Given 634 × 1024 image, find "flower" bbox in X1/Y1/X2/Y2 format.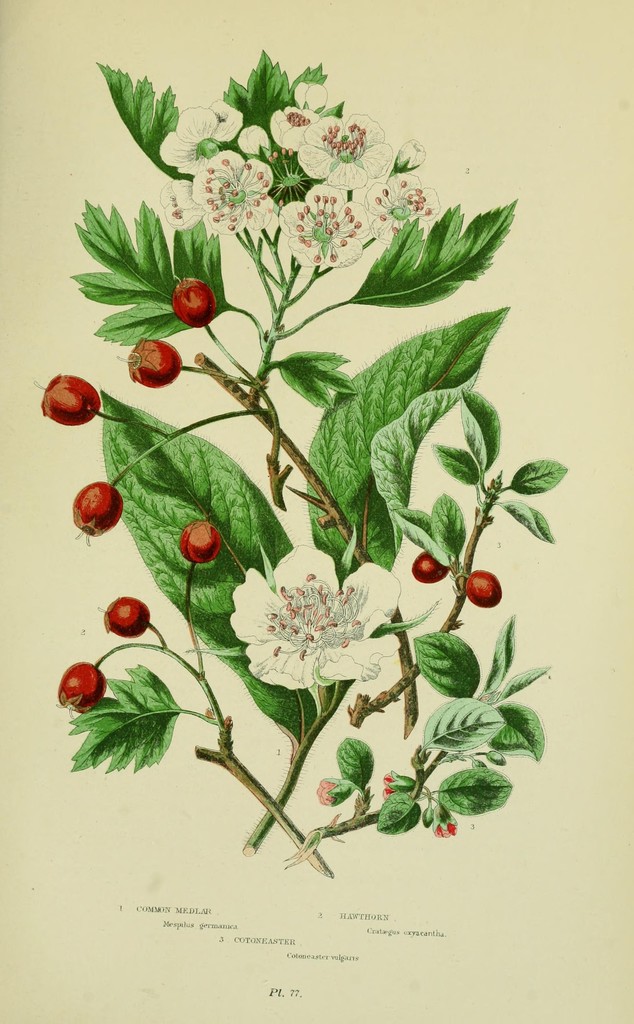
194/145/278/236.
